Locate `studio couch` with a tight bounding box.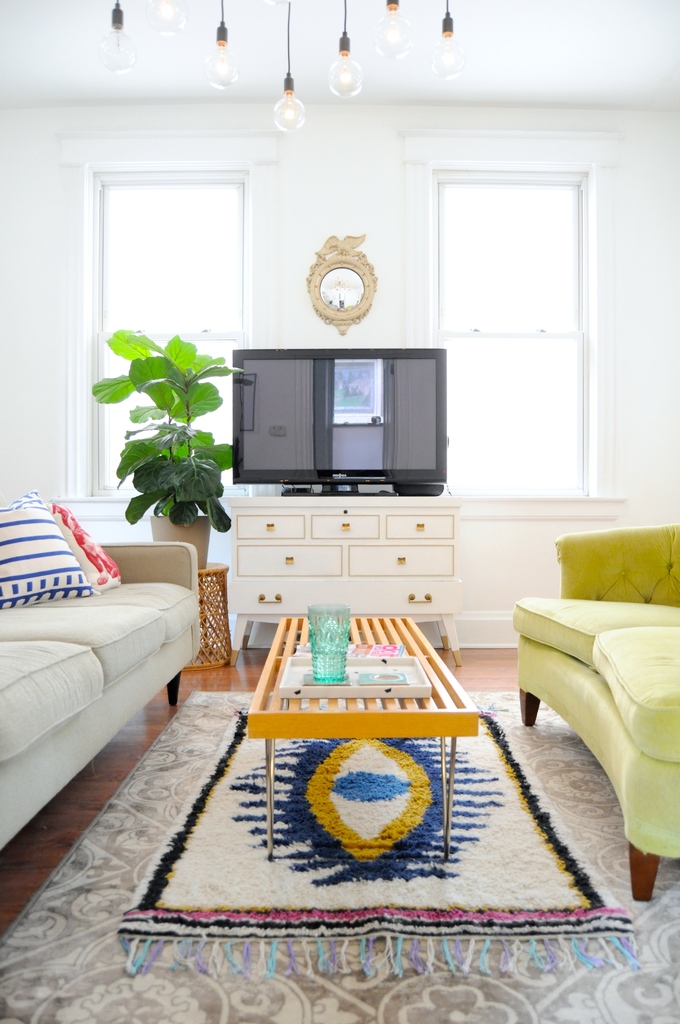
[0, 488, 209, 876].
